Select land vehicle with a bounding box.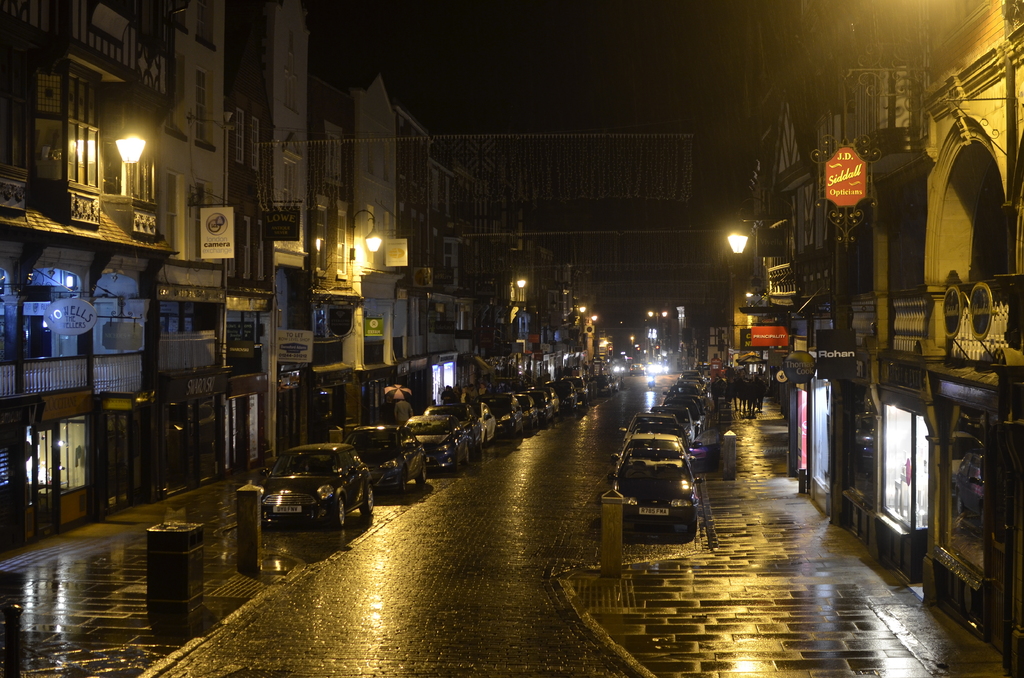
left=668, top=395, right=701, bottom=430.
